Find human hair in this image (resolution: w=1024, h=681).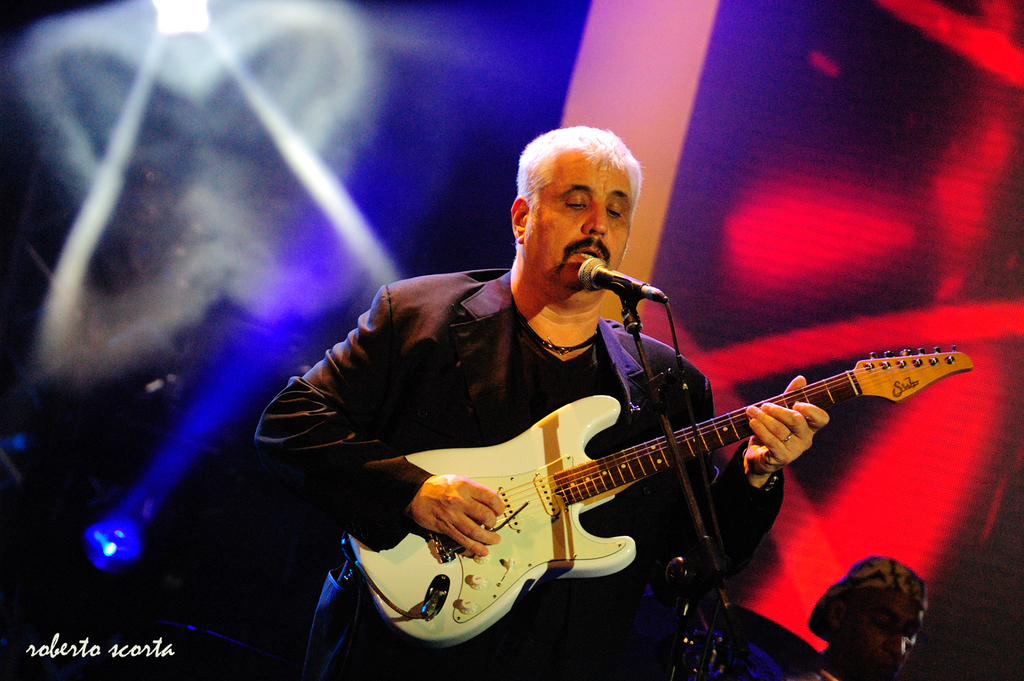
<bbox>523, 135, 648, 241</bbox>.
